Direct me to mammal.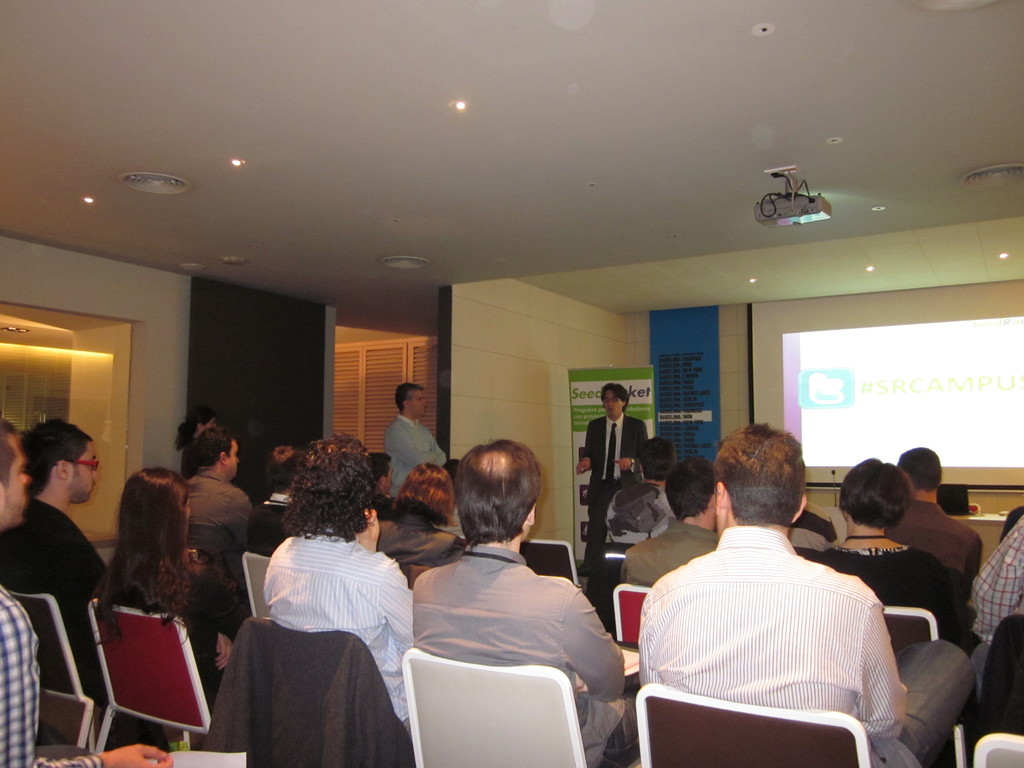
Direction: crop(604, 438, 673, 557).
